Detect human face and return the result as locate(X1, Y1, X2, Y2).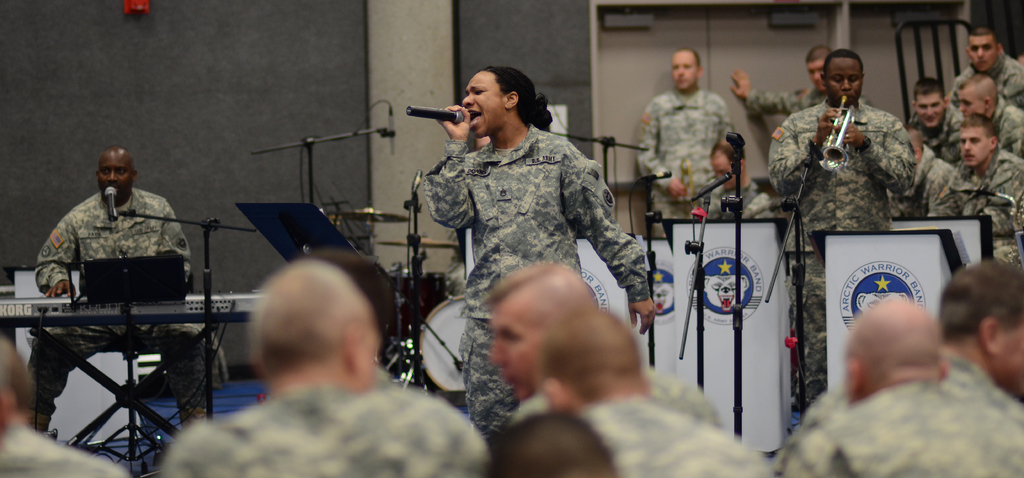
locate(461, 71, 503, 139).
